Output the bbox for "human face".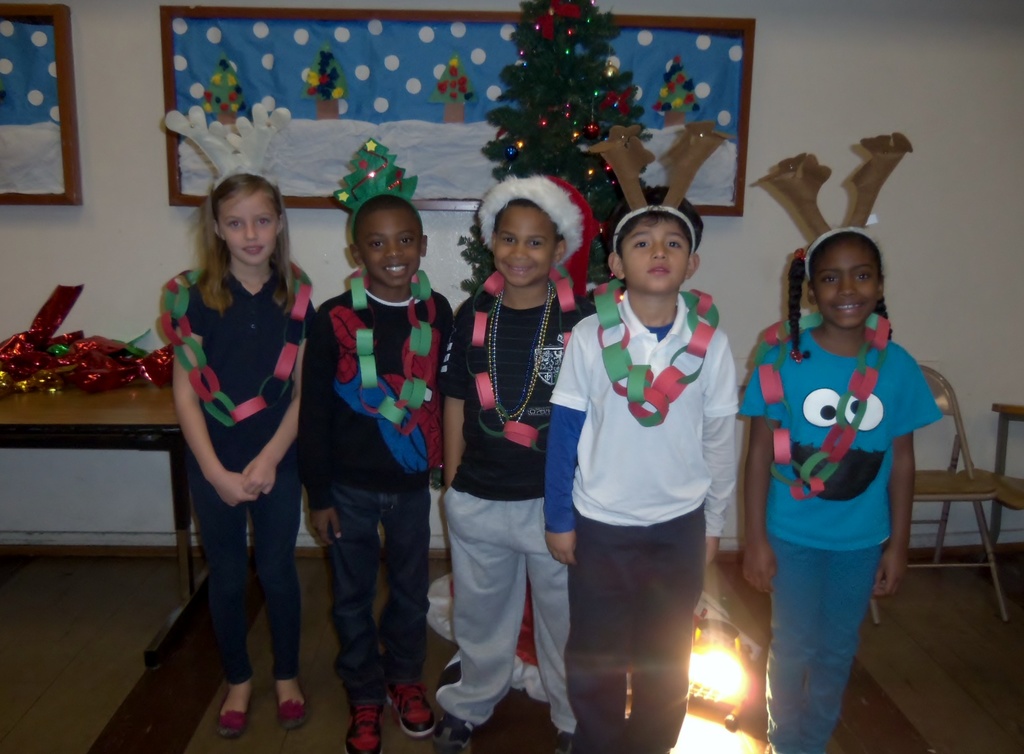
box(361, 211, 422, 280).
